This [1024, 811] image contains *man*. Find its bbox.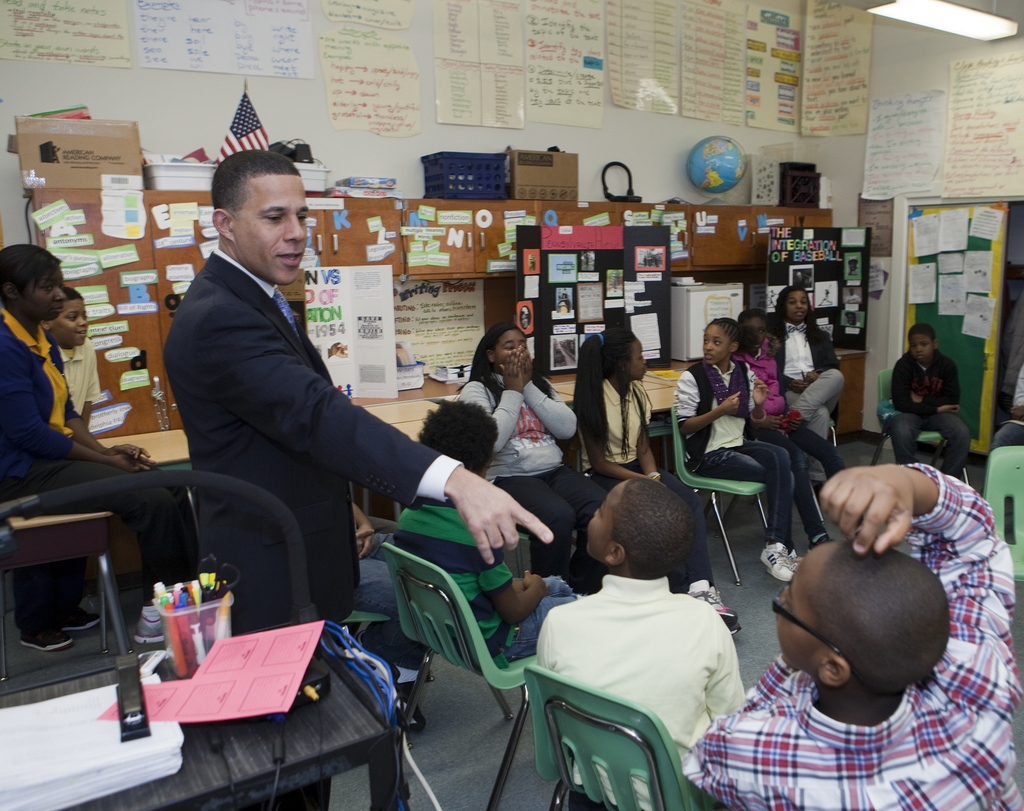
[x1=677, y1=464, x2=1023, y2=810].
